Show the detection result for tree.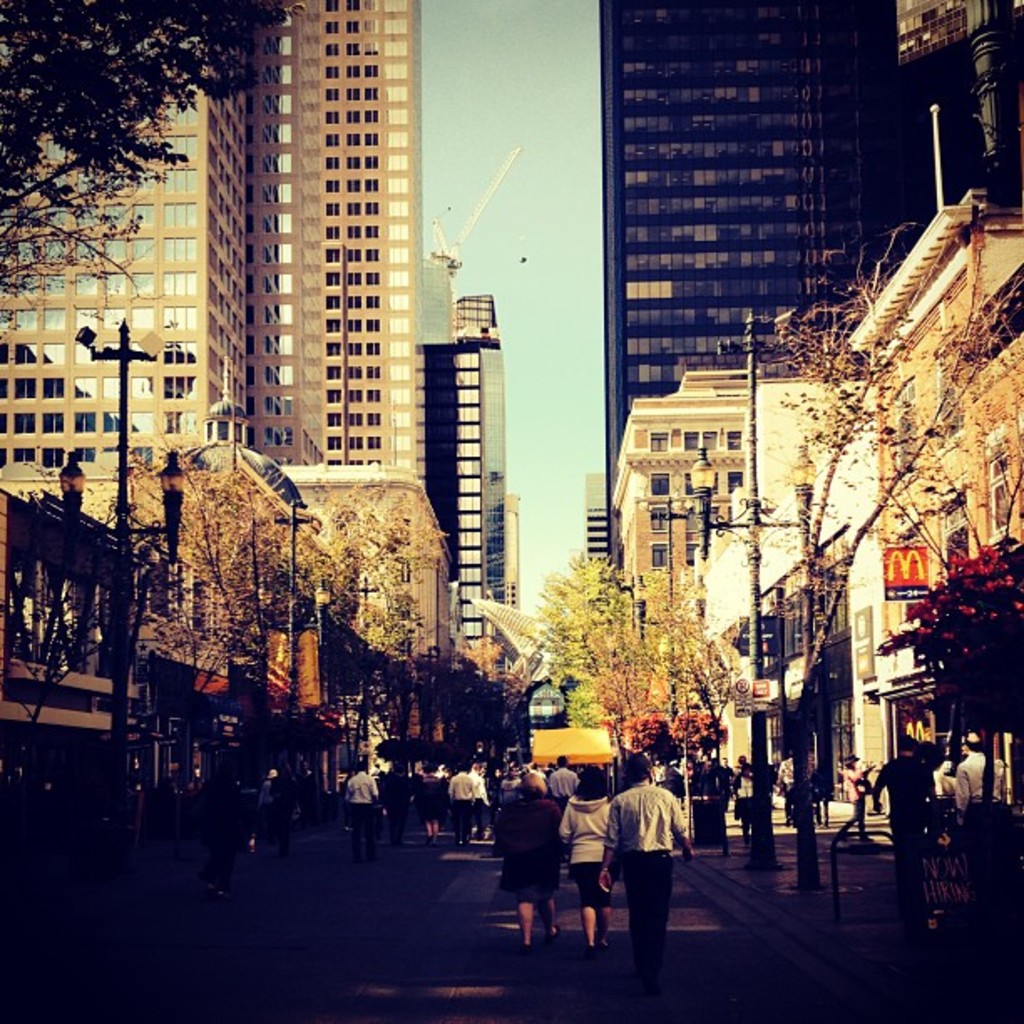
x1=0, y1=0, x2=325, y2=351.
